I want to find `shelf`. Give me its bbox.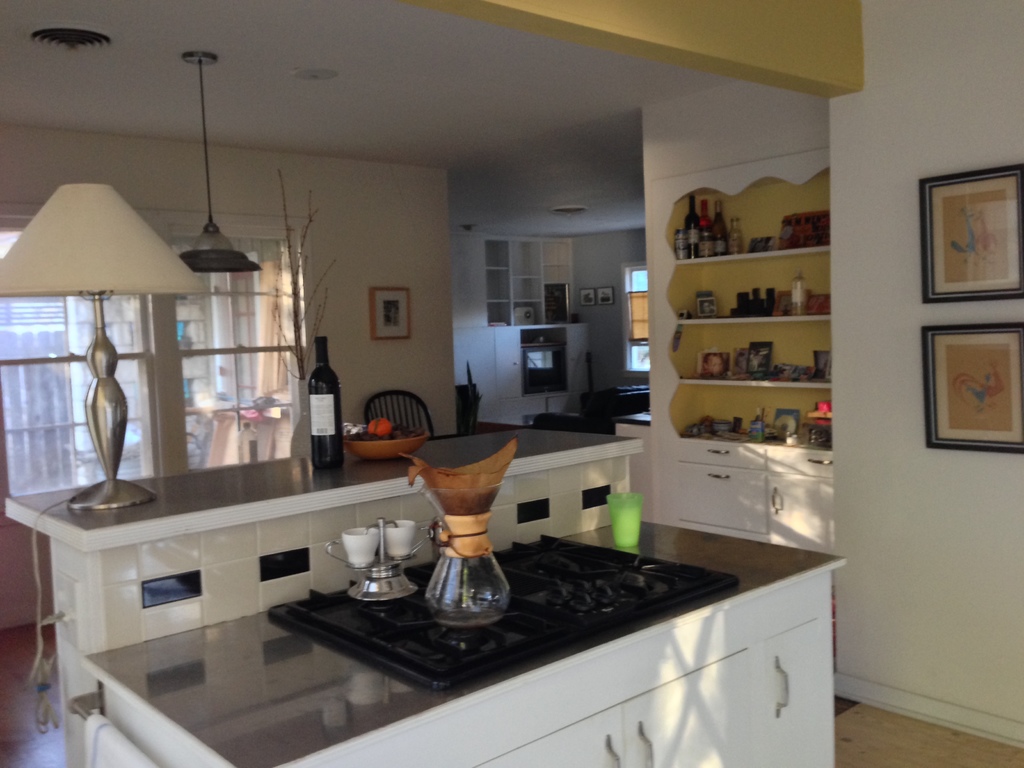
459:627:840:767.
